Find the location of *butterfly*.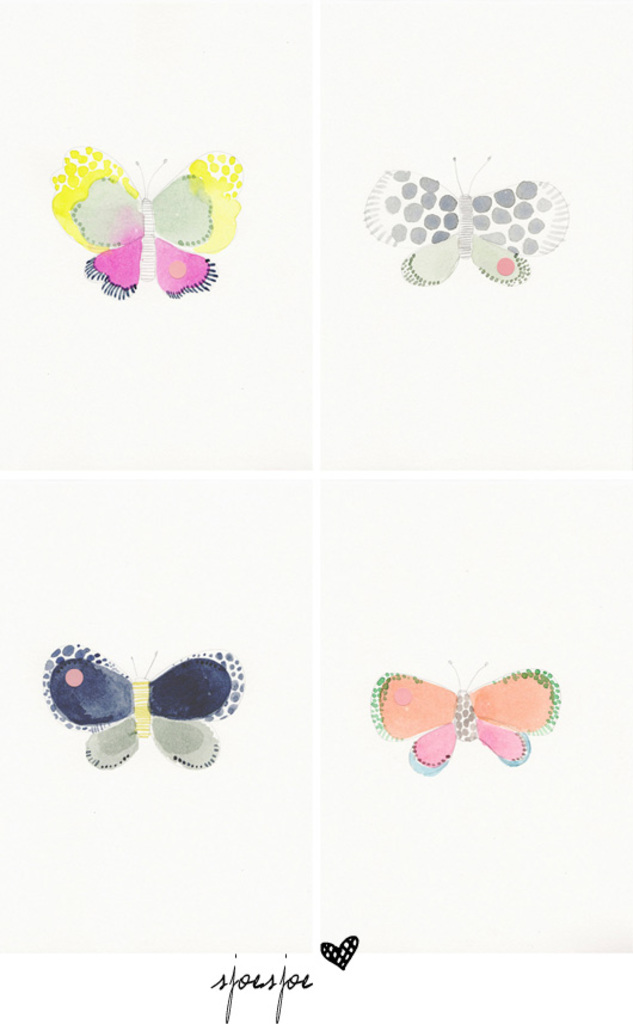
Location: <box>370,658,563,781</box>.
